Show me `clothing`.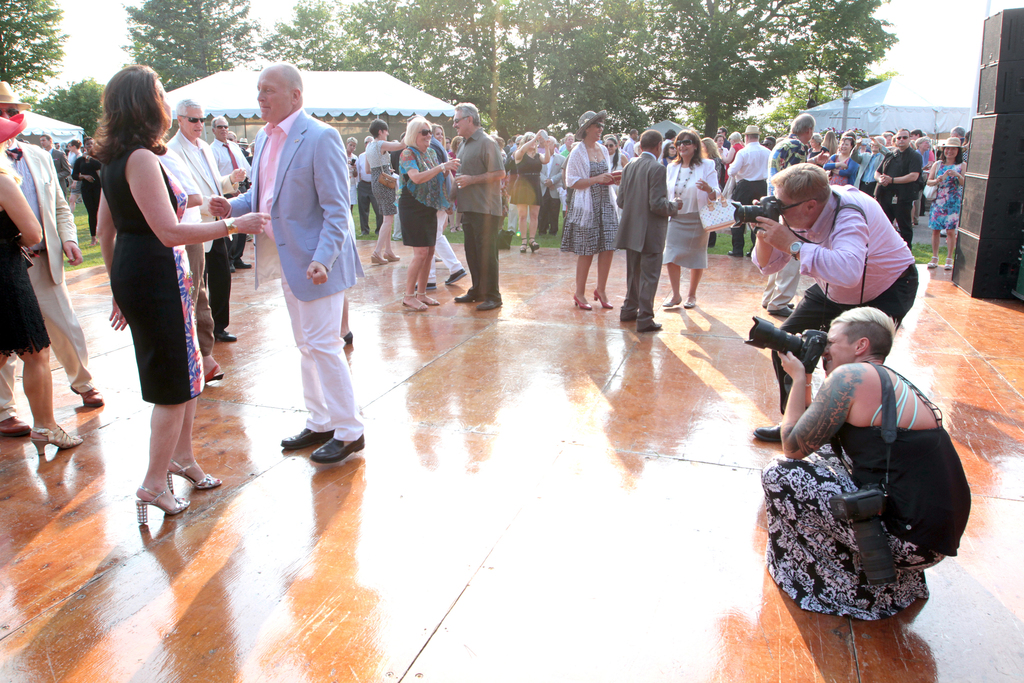
`clothing` is here: [428, 209, 467, 286].
